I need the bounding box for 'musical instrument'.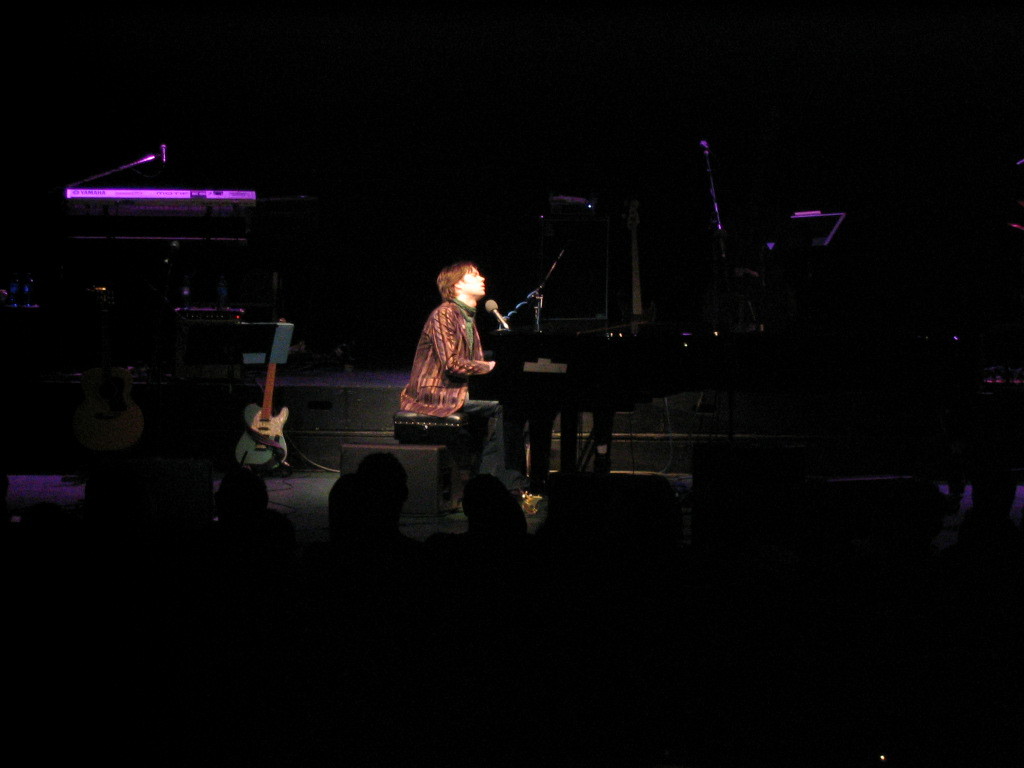
Here it is: detection(464, 326, 663, 478).
